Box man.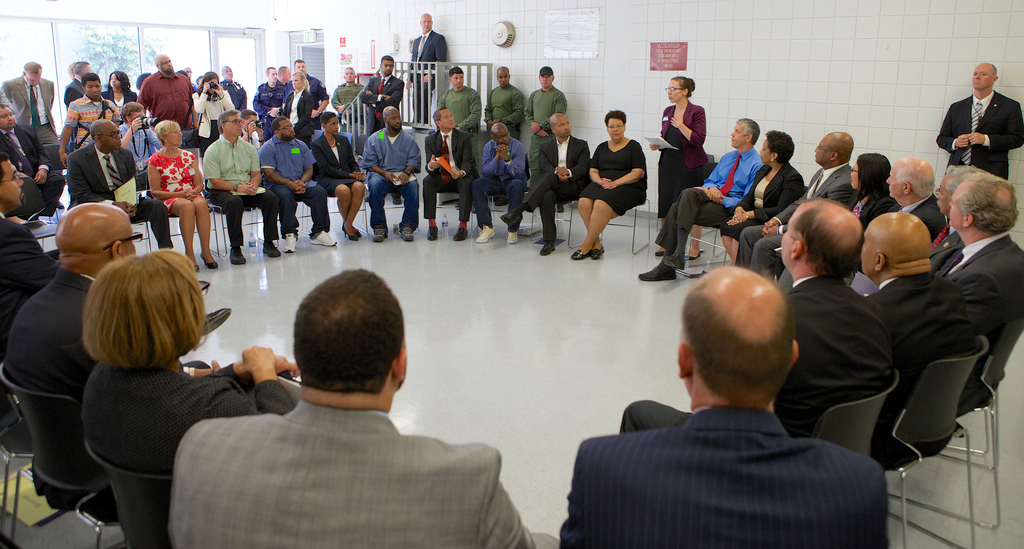
region(202, 108, 279, 268).
